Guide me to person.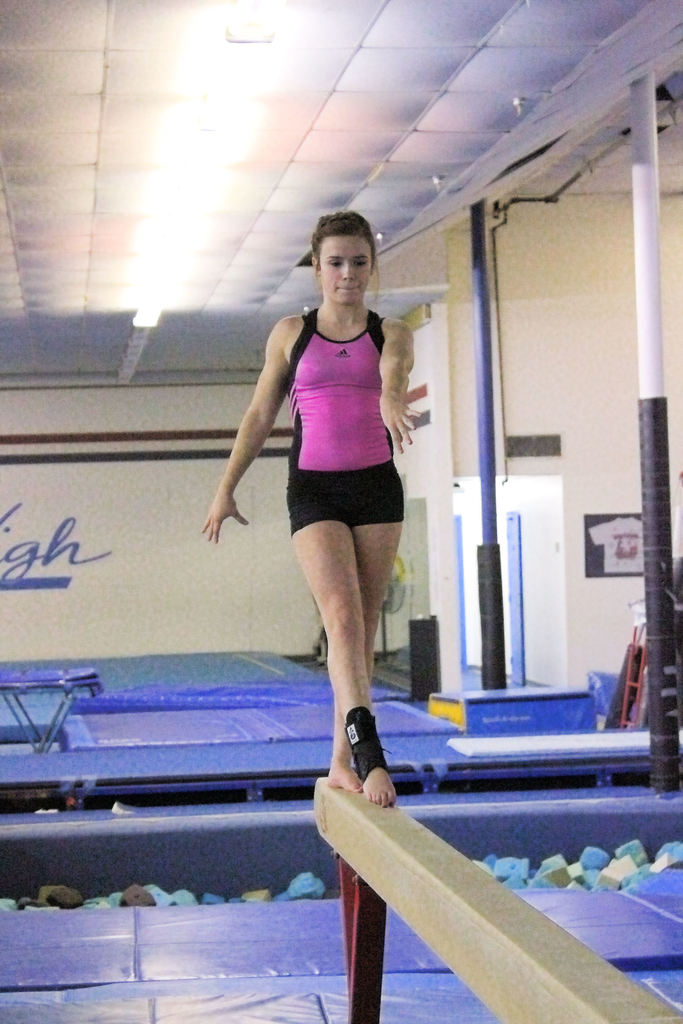
Guidance: bbox=(198, 206, 417, 806).
